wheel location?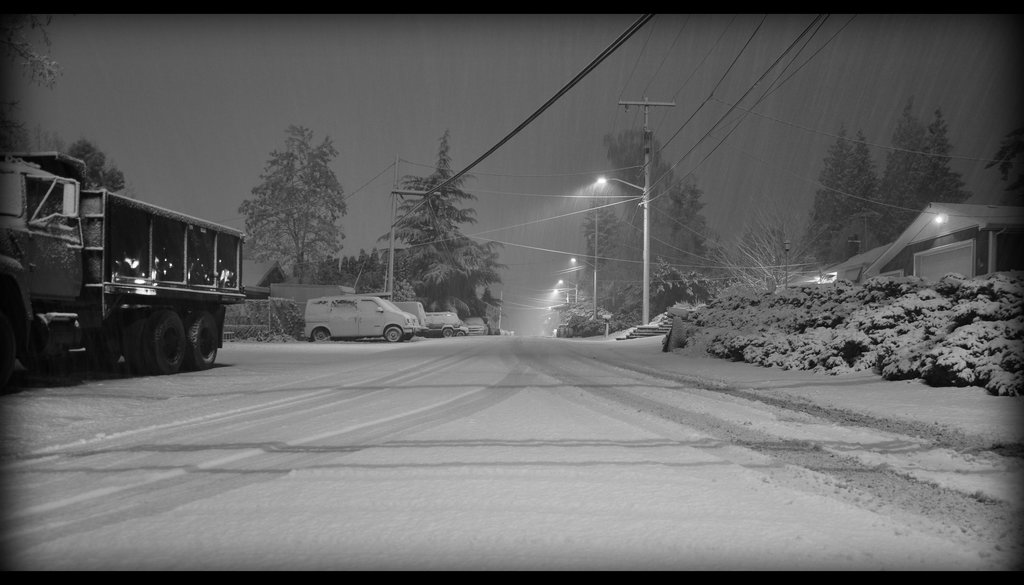
bbox=(124, 316, 150, 373)
